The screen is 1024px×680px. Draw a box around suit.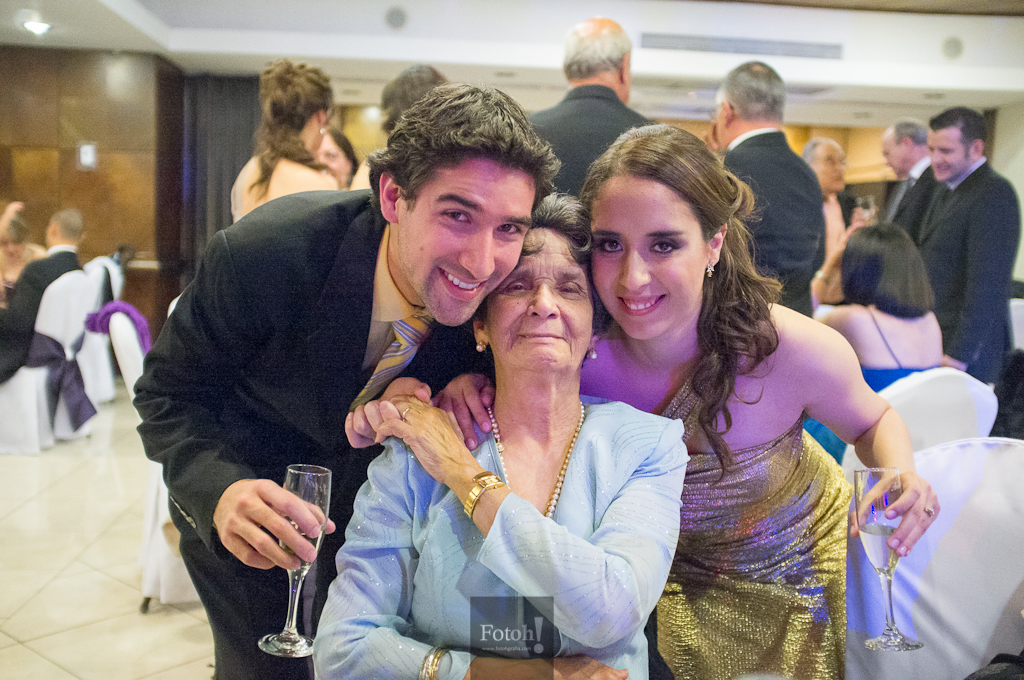
Rect(912, 155, 1022, 393).
